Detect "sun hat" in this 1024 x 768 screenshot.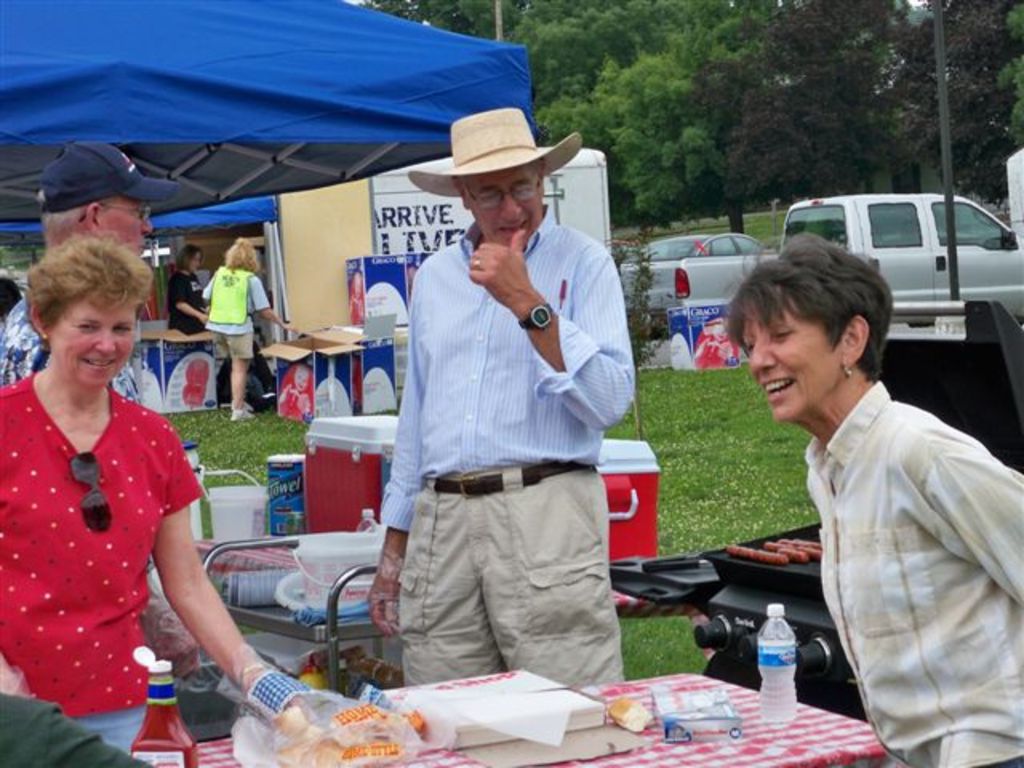
Detection: rect(32, 138, 190, 211).
